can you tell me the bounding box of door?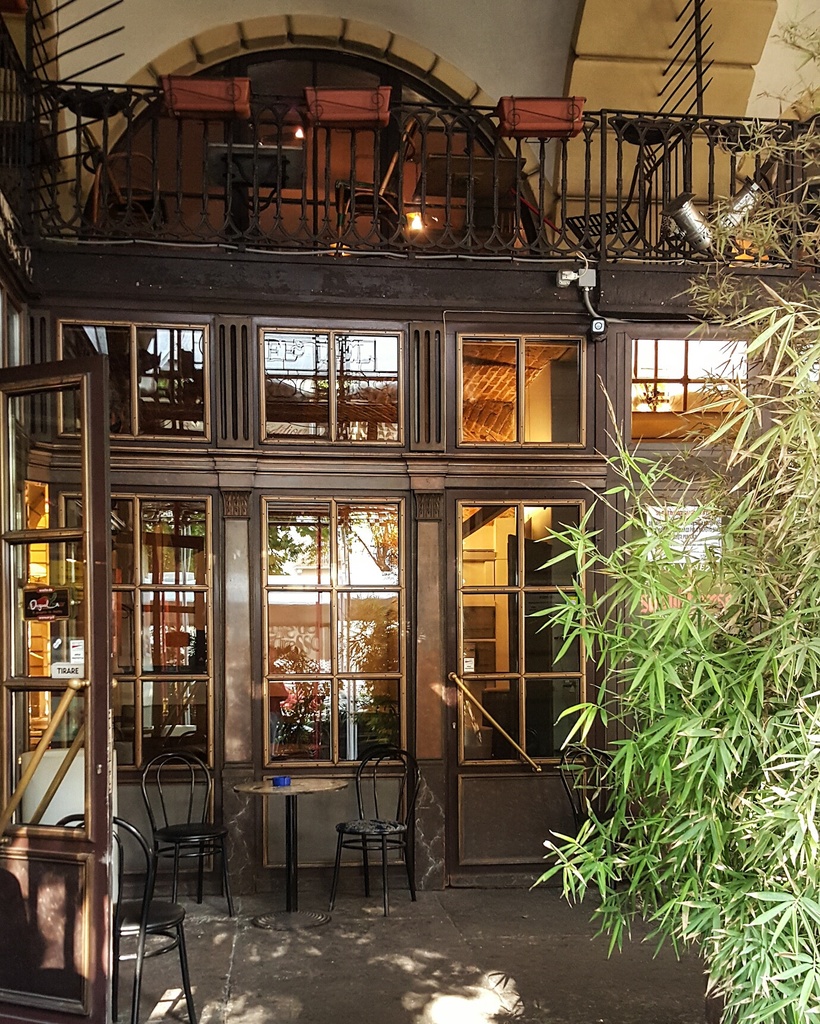
[42,462,441,882].
